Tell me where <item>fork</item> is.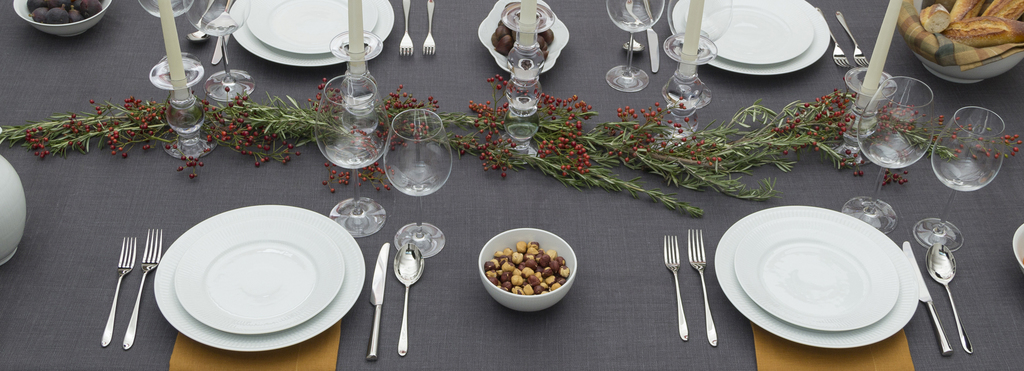
<item>fork</item> is at (left=815, top=4, right=852, bottom=68).
